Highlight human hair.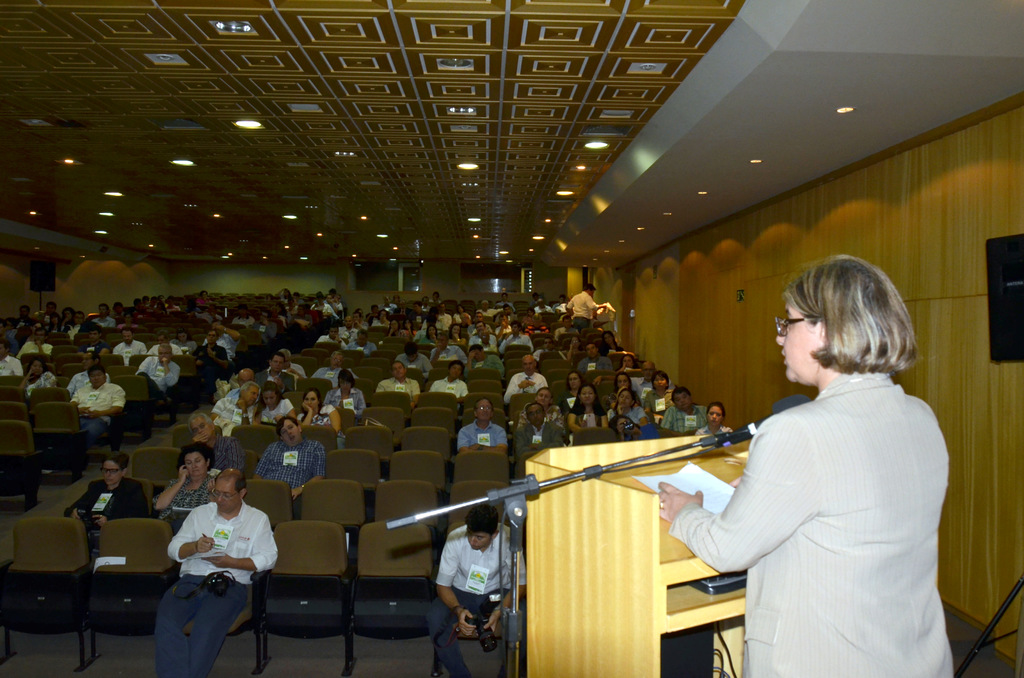
Highlighted region: [x1=468, y1=344, x2=480, y2=351].
